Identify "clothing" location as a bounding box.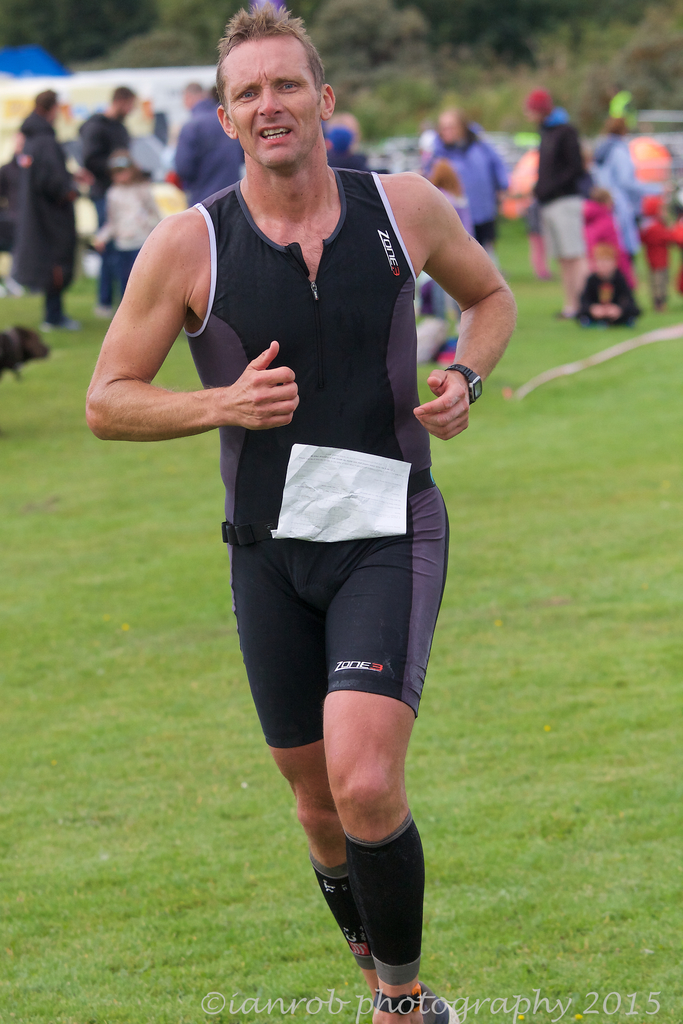
[left=574, top=270, right=643, bottom=328].
